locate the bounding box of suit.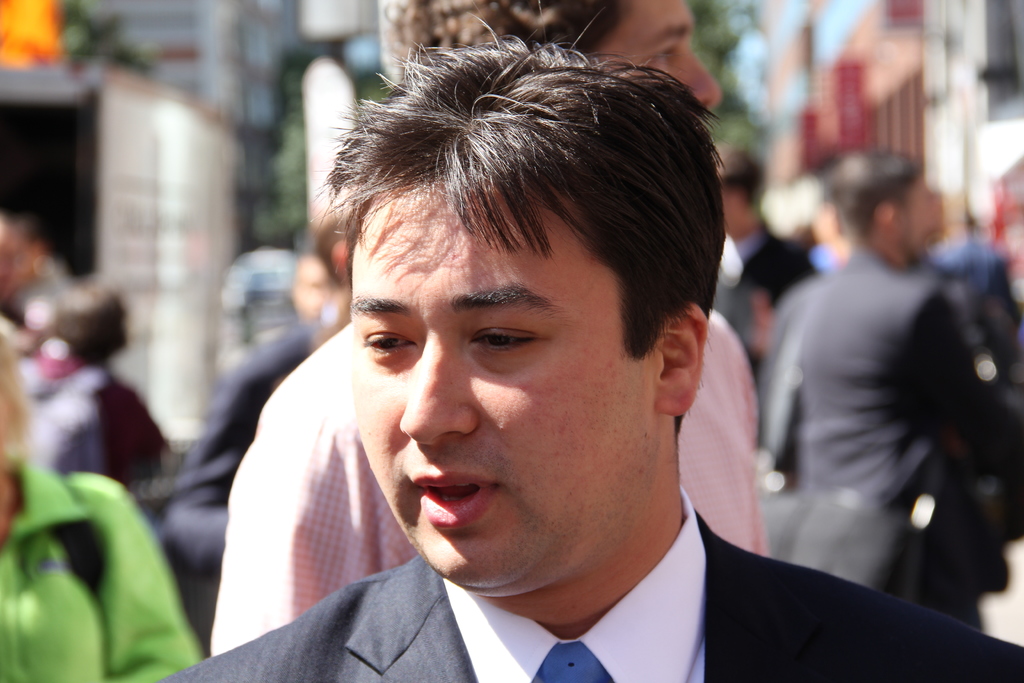
Bounding box: box=[289, 457, 988, 670].
